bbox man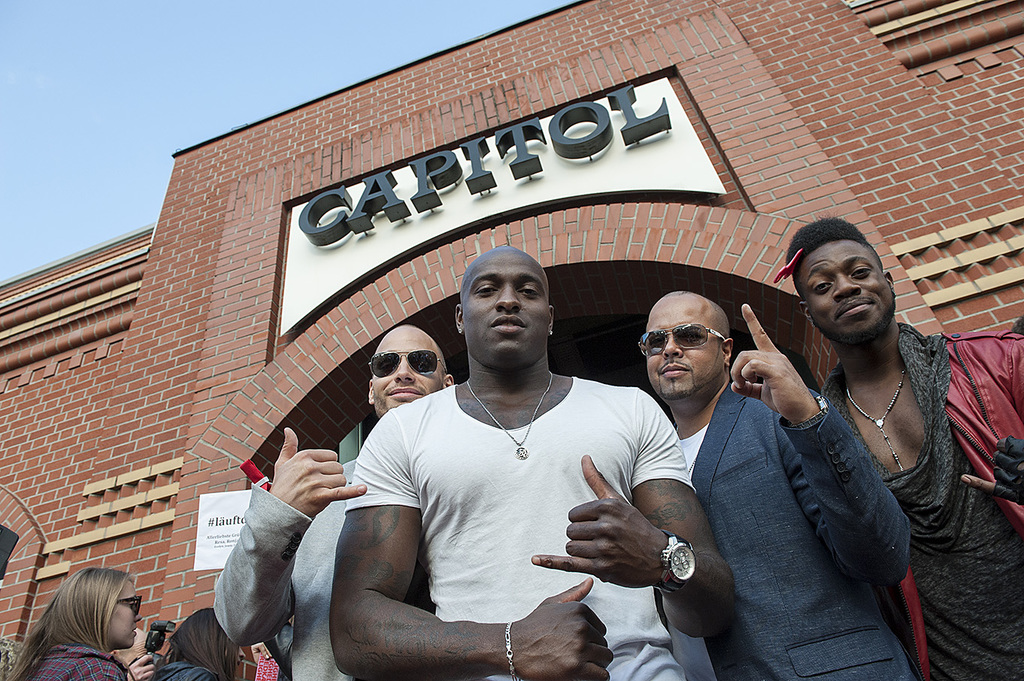
(776, 218, 1023, 680)
